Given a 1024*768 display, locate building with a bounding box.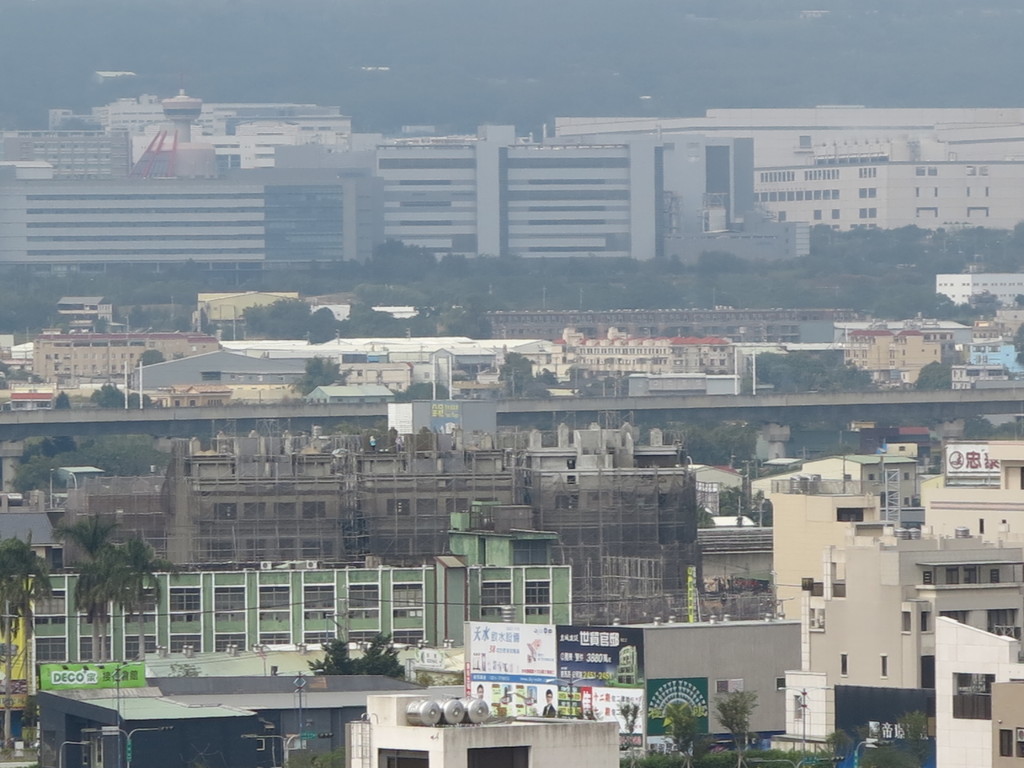
Located: [x1=771, y1=481, x2=1023, y2=692].
